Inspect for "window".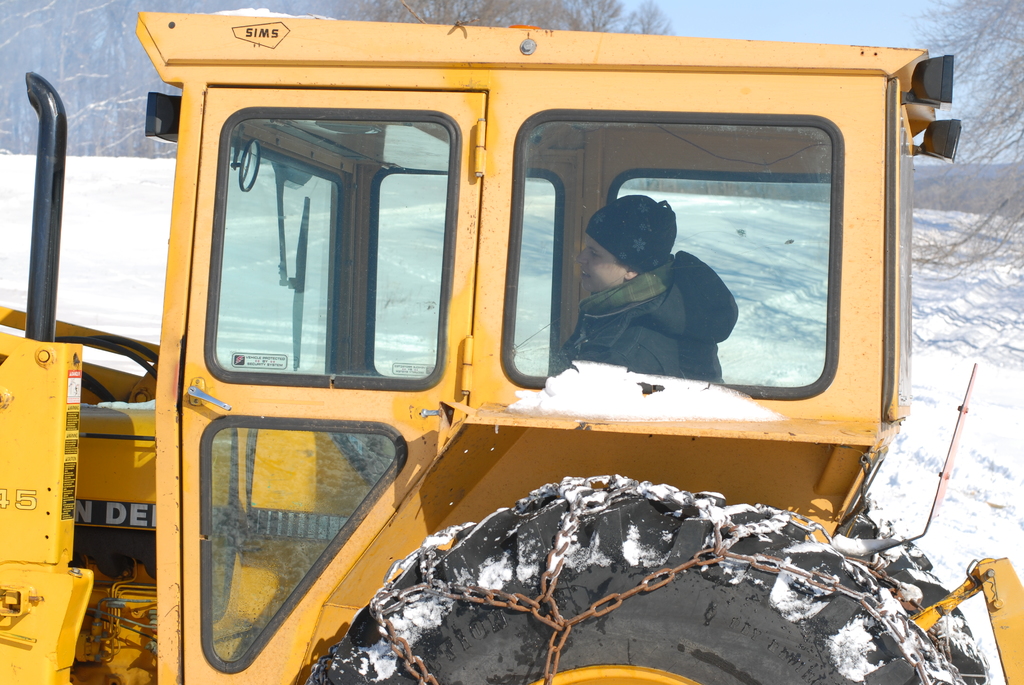
Inspection: (x1=168, y1=86, x2=482, y2=478).
